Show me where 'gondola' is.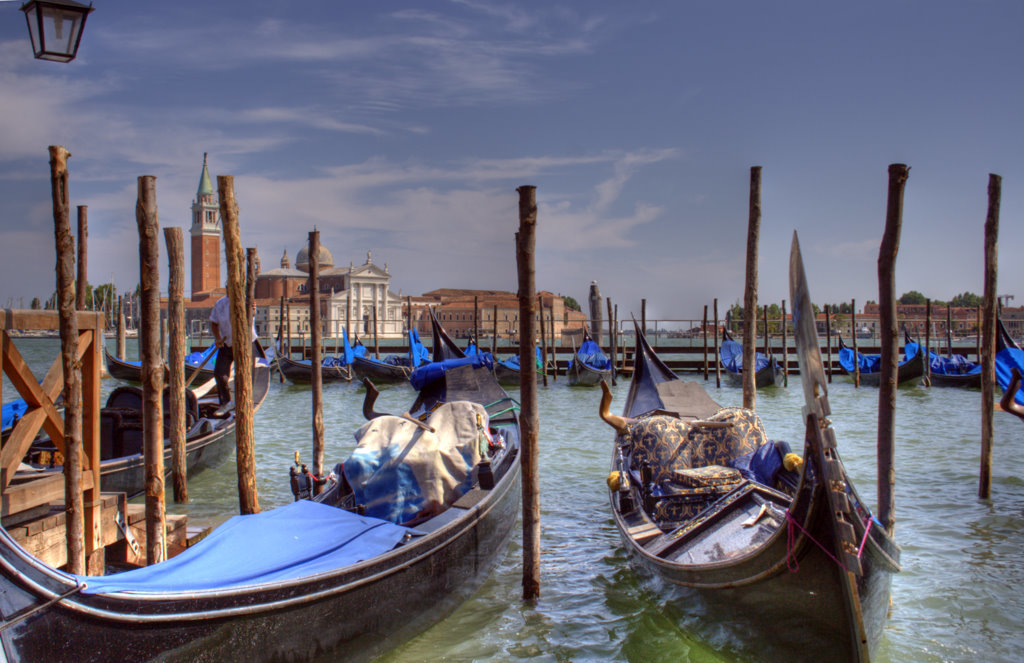
'gondola' is at BBox(598, 316, 860, 641).
